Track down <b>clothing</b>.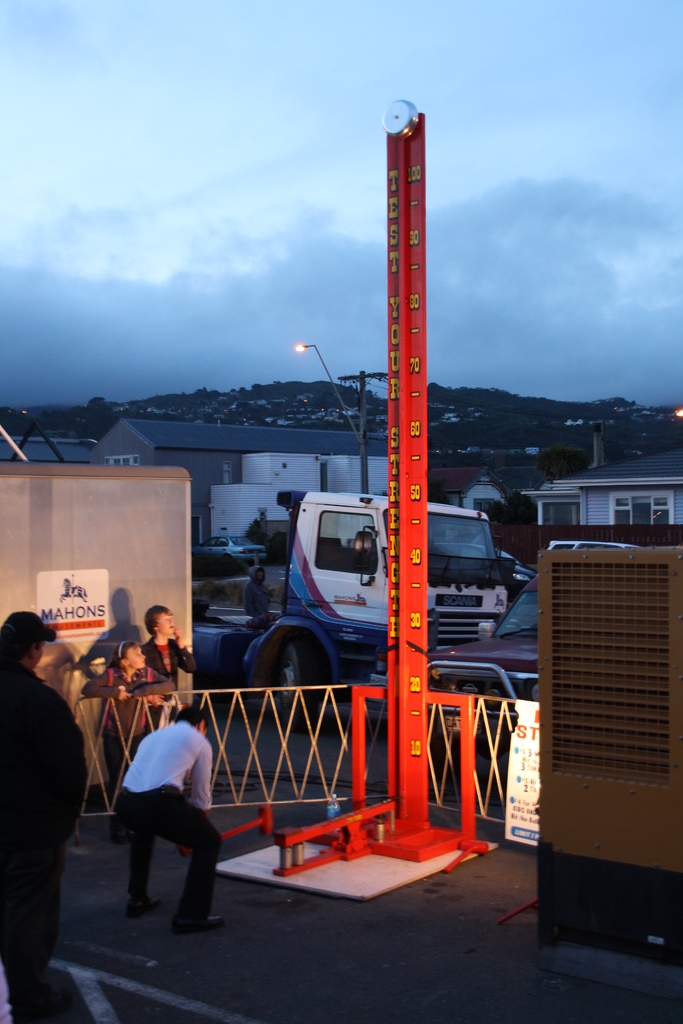
Tracked to bbox=(79, 668, 170, 804).
